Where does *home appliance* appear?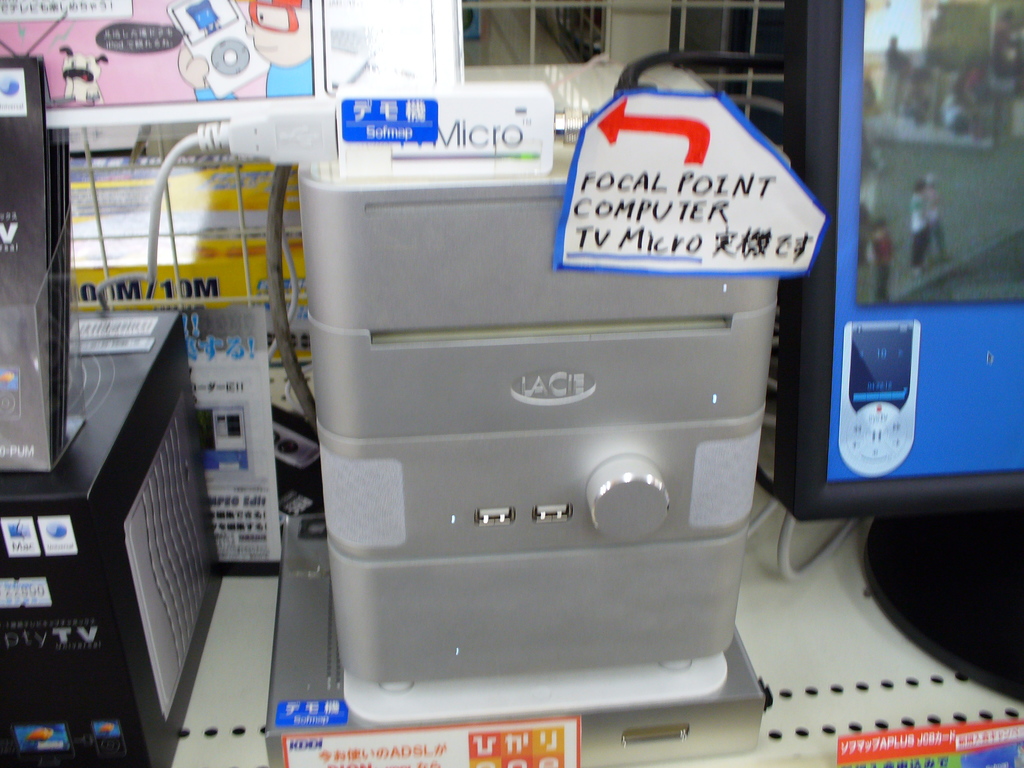
Appears at <bbox>292, 132, 781, 728</bbox>.
